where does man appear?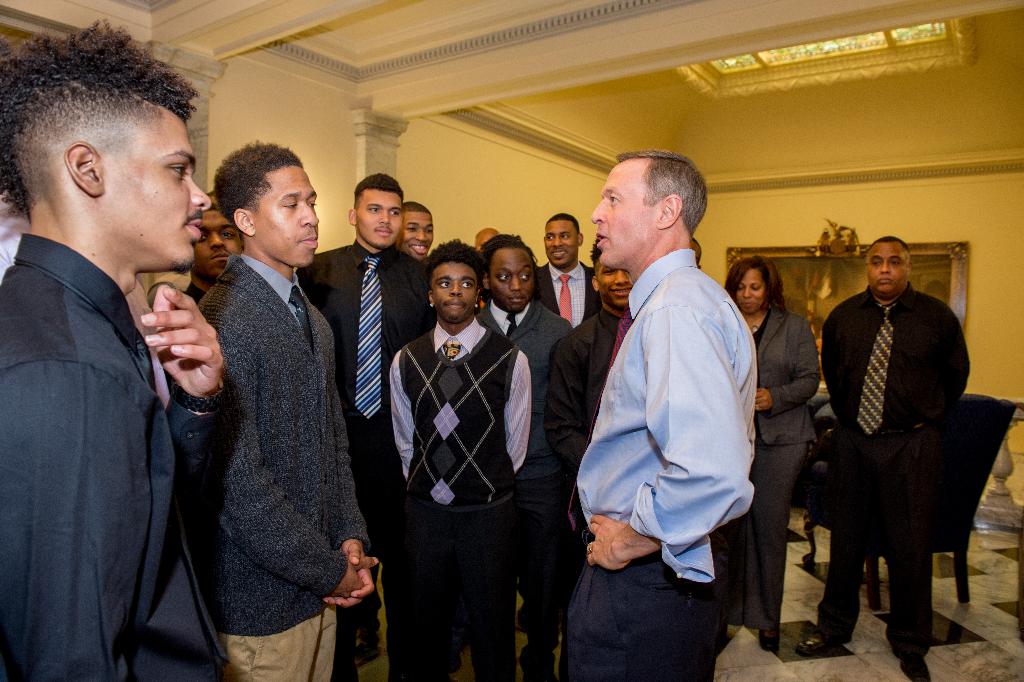
Appears at locate(561, 144, 767, 681).
